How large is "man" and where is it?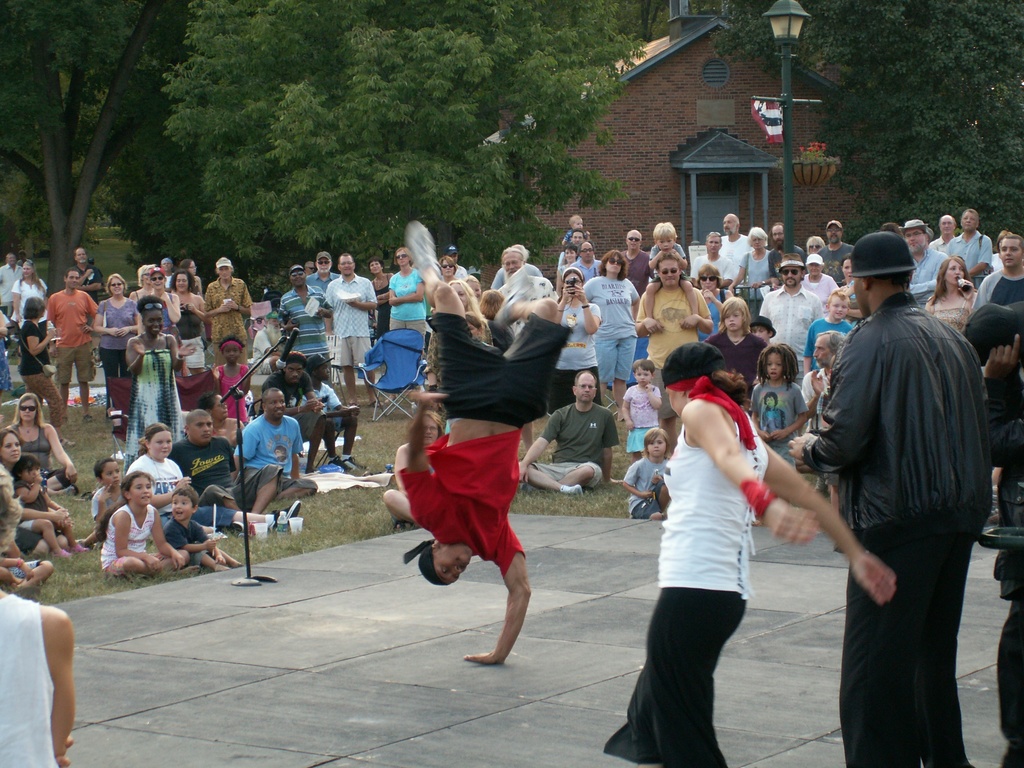
Bounding box: [944, 203, 996, 290].
